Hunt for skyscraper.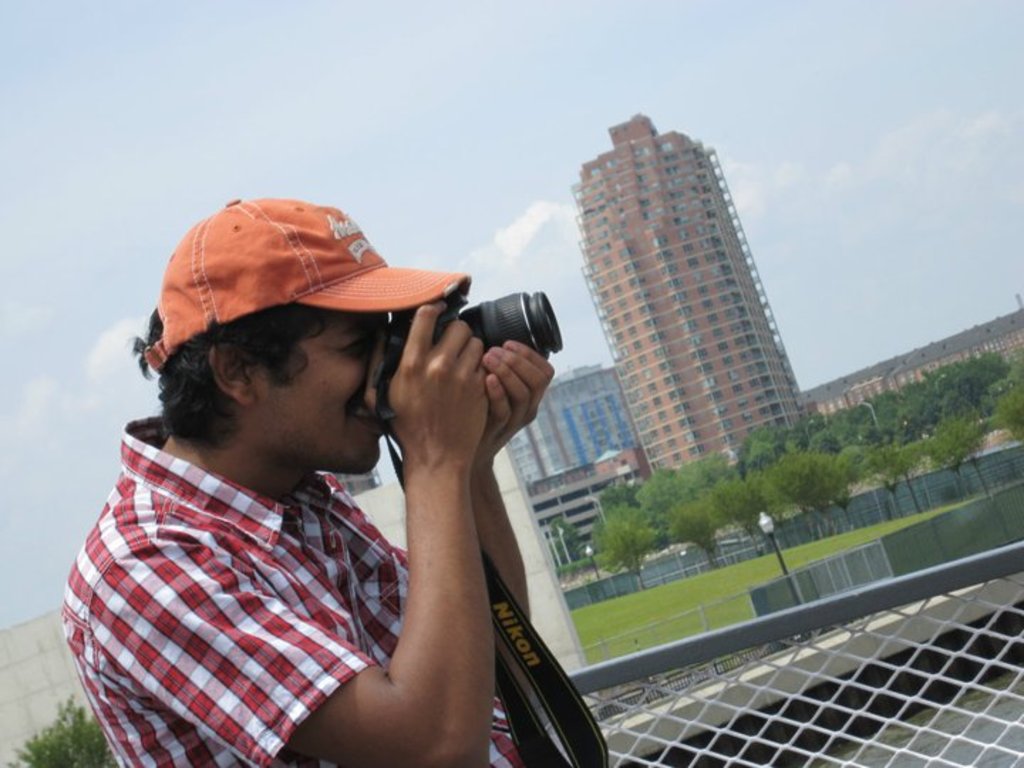
Hunted down at left=582, top=107, right=815, bottom=478.
